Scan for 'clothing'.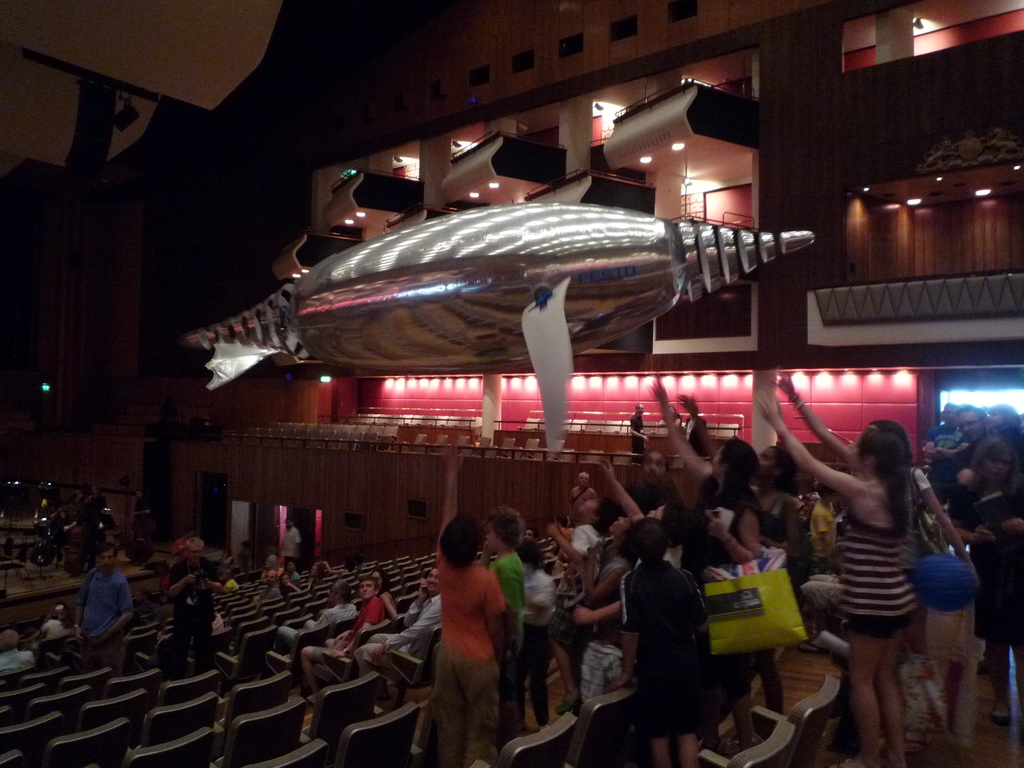
Scan result: [40, 614, 72, 643].
